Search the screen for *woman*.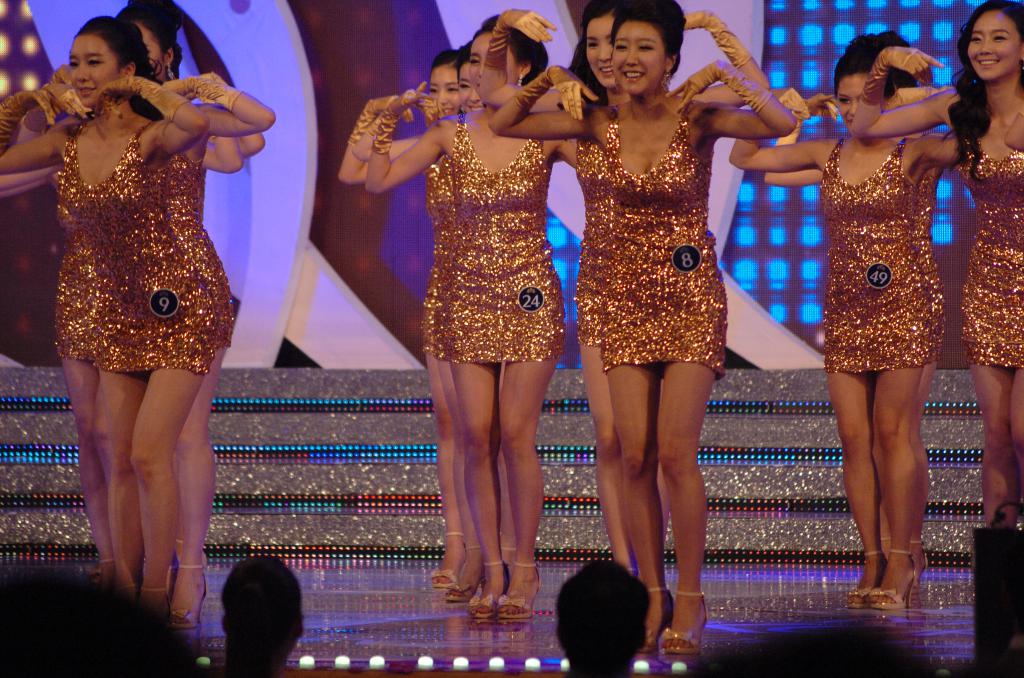
Found at box=[719, 15, 970, 605].
